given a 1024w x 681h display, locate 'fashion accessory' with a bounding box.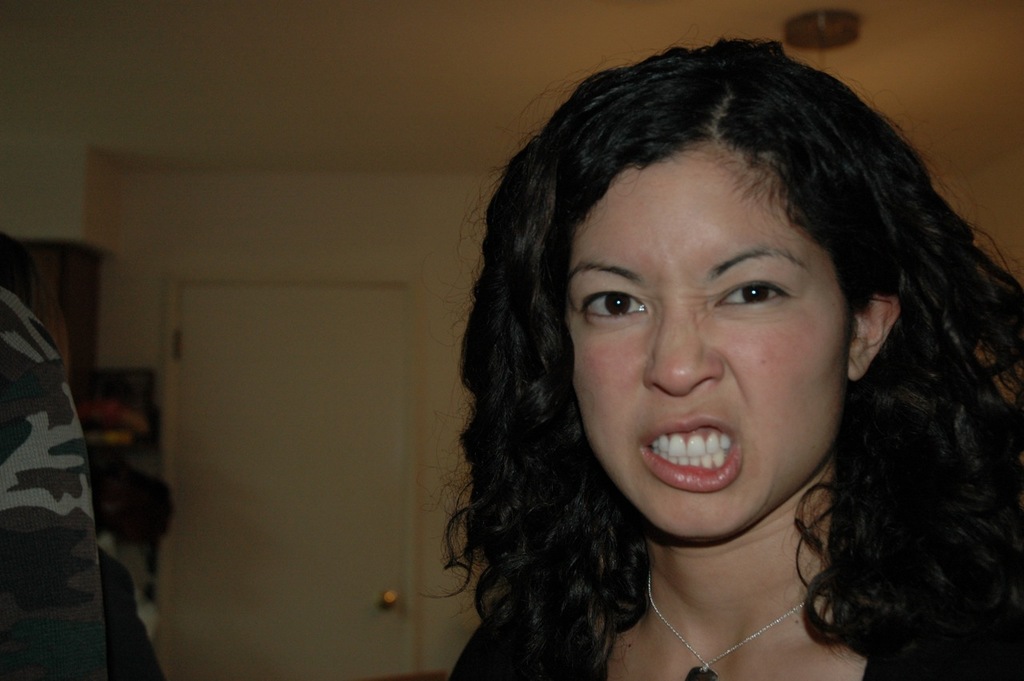
Located: [left=641, top=571, right=814, bottom=680].
